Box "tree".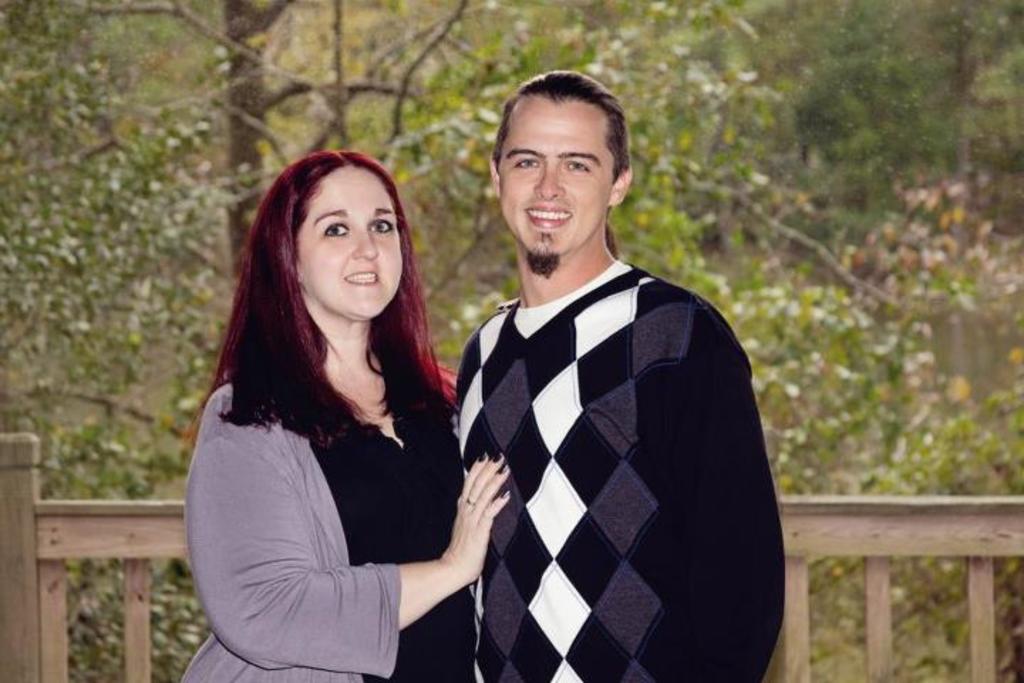
[573, 0, 1023, 491].
